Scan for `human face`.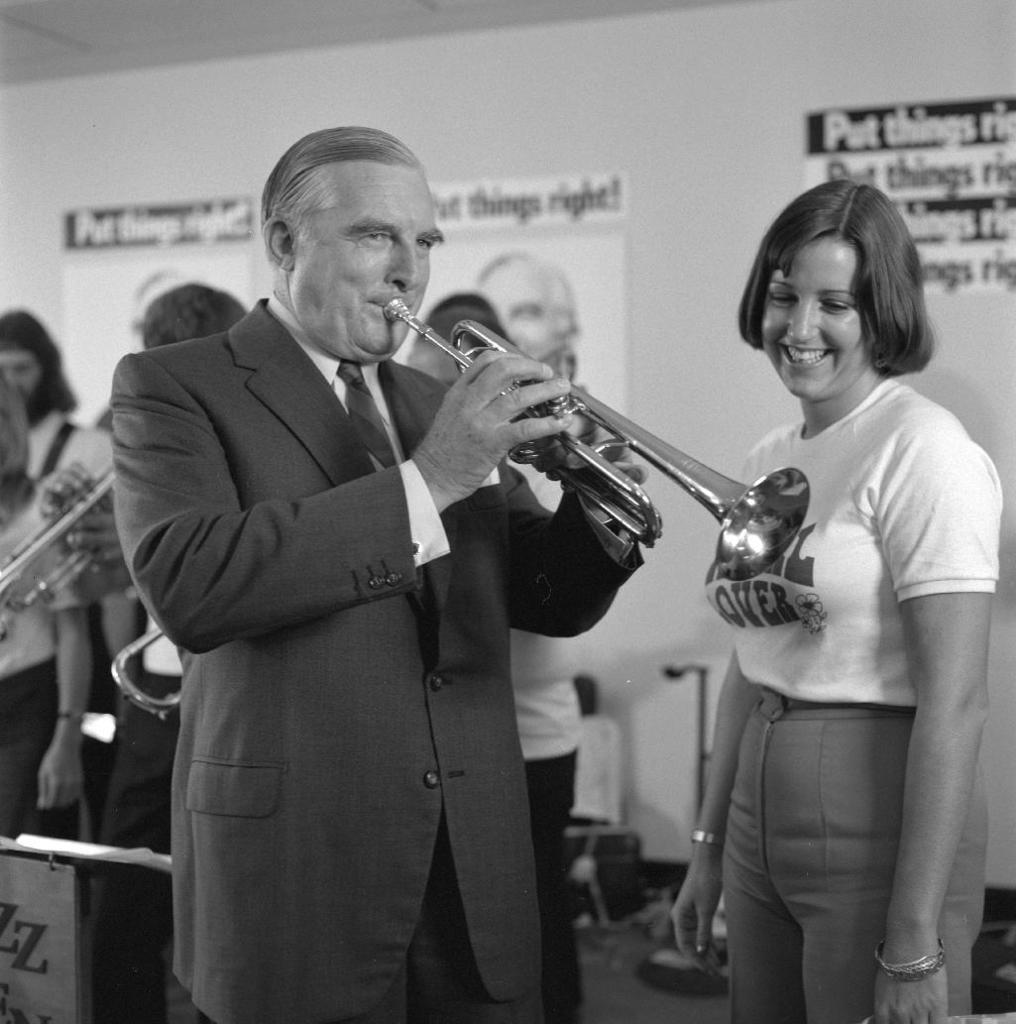
Scan result: crop(766, 235, 874, 401).
